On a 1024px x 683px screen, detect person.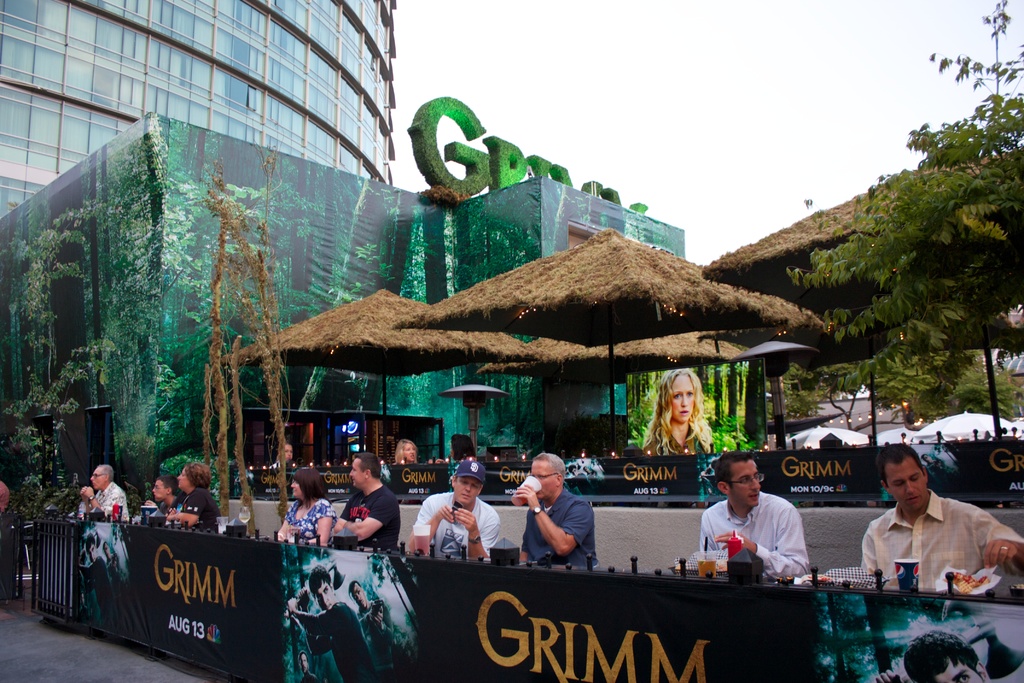
detection(931, 429, 945, 444).
